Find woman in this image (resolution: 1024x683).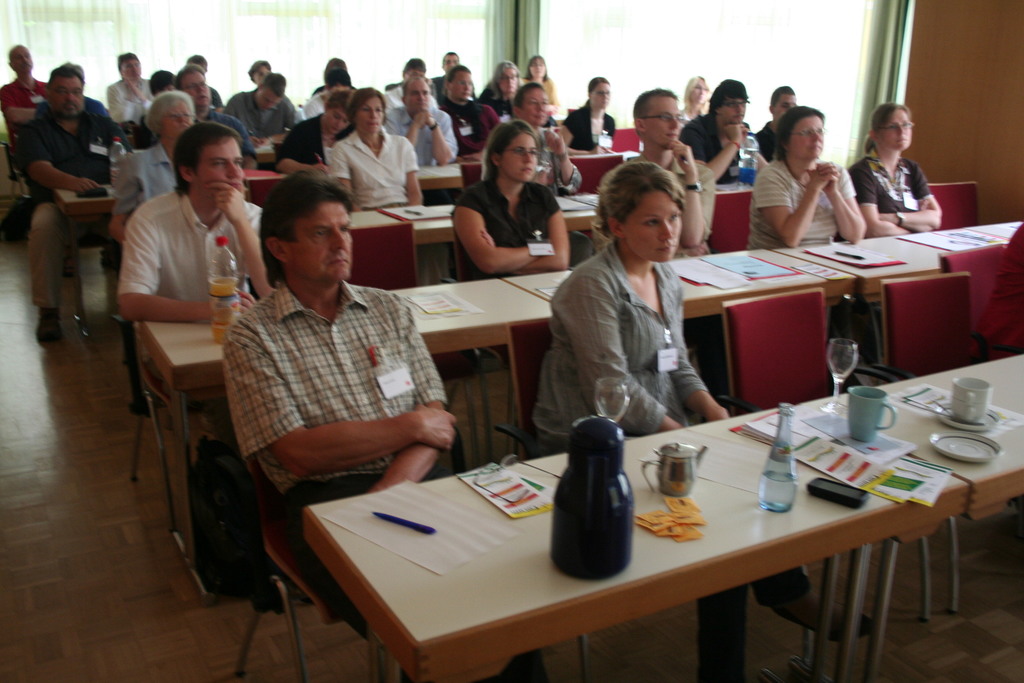
<bbox>520, 156, 889, 682</bbox>.
